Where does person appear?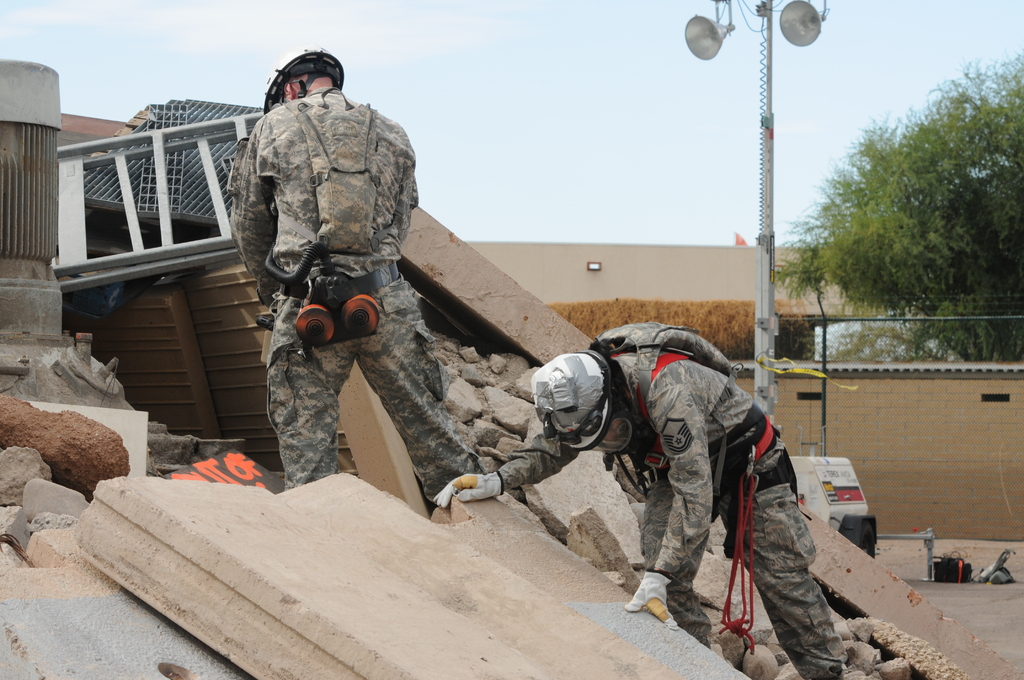
Appears at {"left": 227, "top": 49, "right": 461, "bottom": 505}.
